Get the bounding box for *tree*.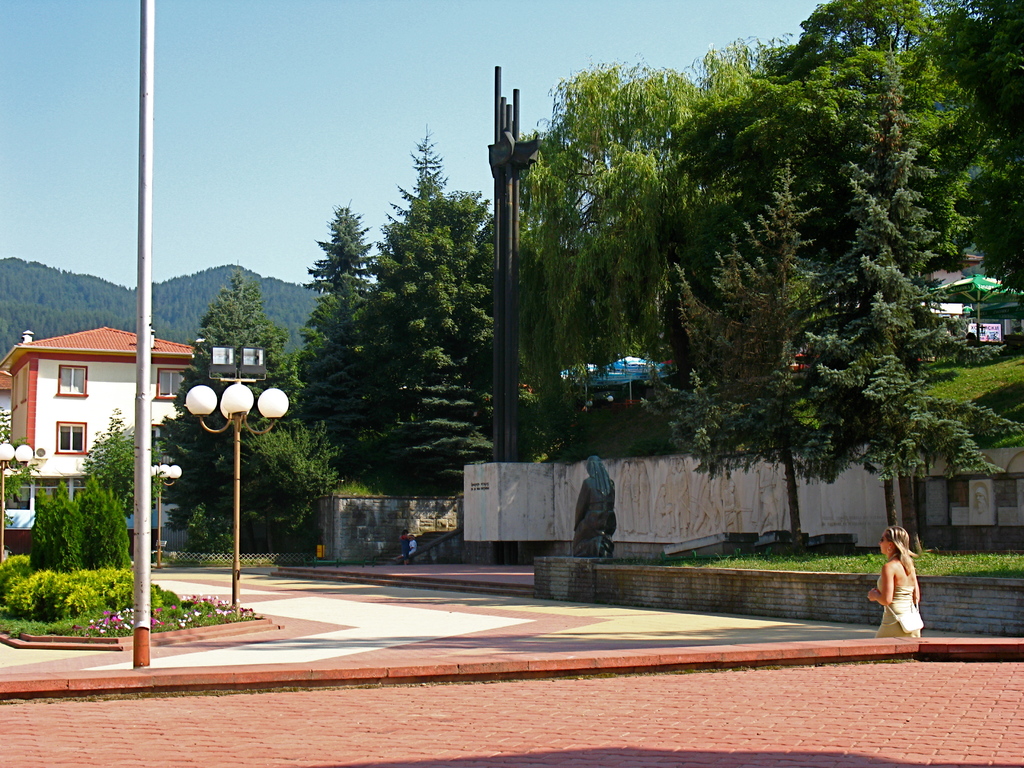
[504,137,584,449].
